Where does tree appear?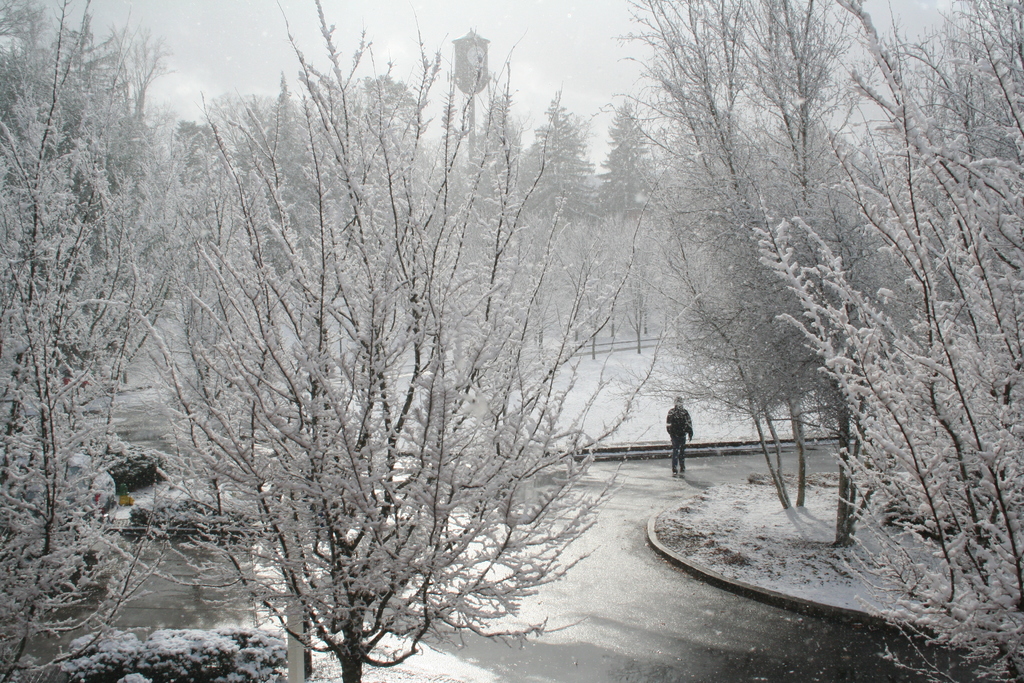
Appears at [145,0,684,682].
